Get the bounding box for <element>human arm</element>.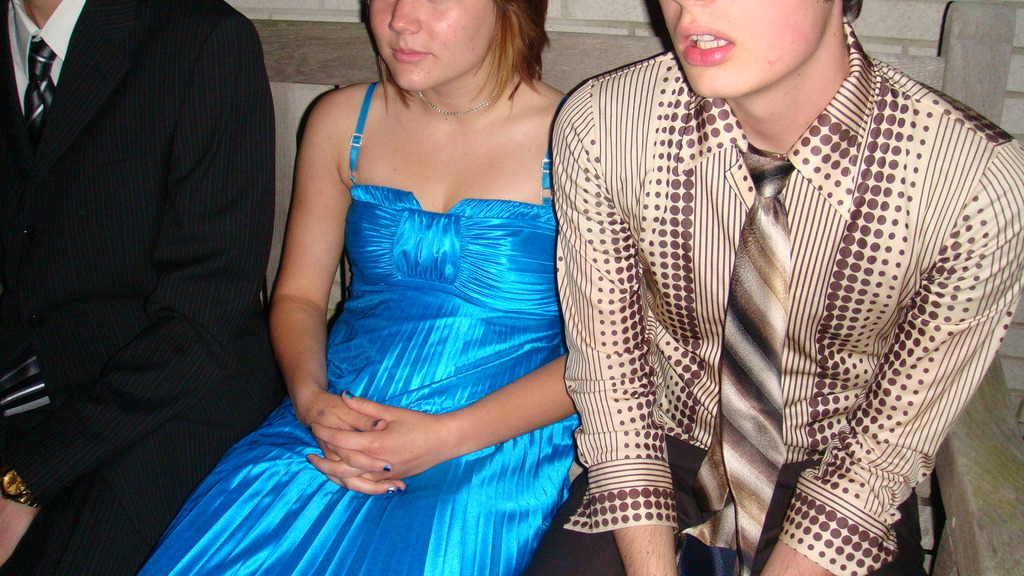
<box>260,106,349,445</box>.
